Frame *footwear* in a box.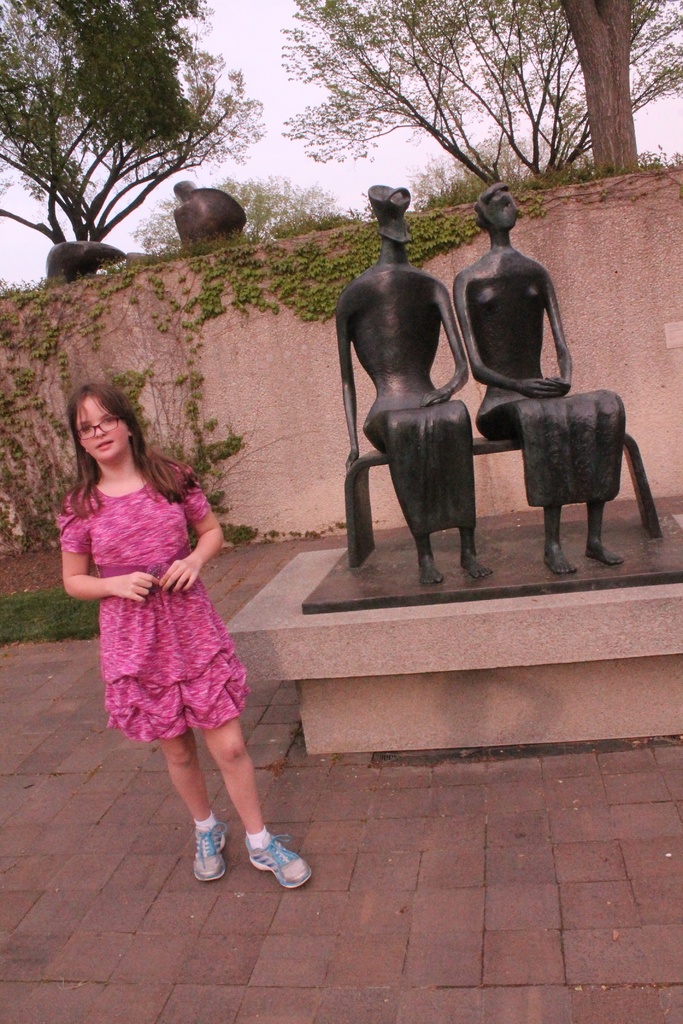
x1=243 y1=836 x2=312 y2=888.
